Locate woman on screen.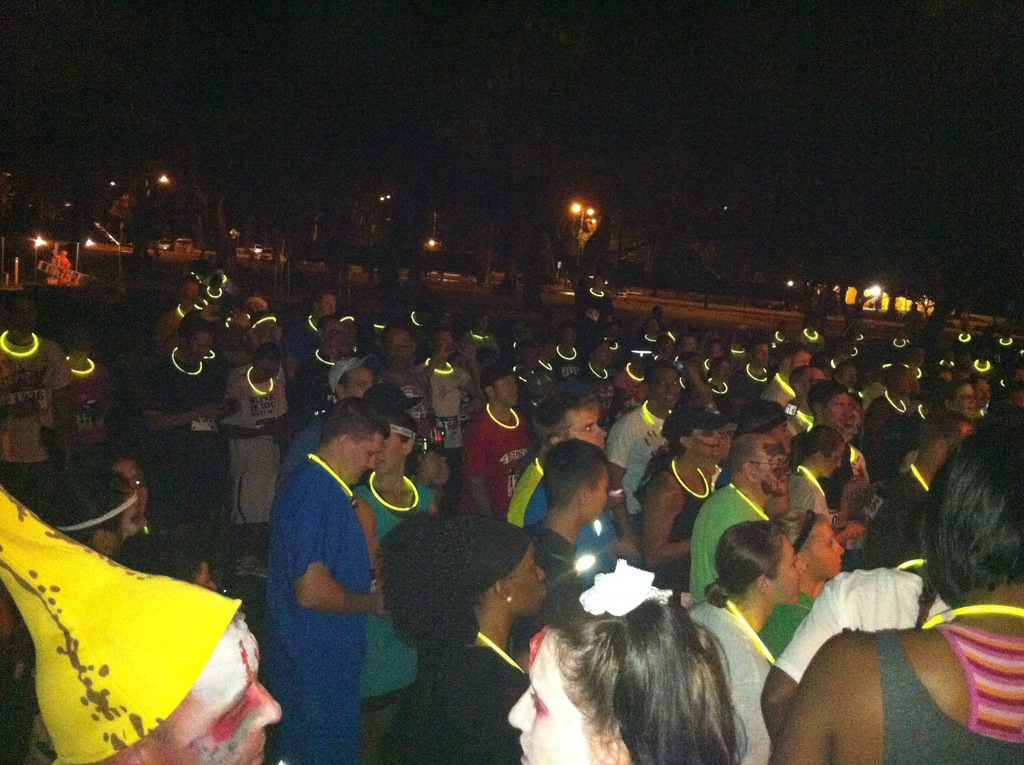
On screen at rect(639, 407, 727, 592).
